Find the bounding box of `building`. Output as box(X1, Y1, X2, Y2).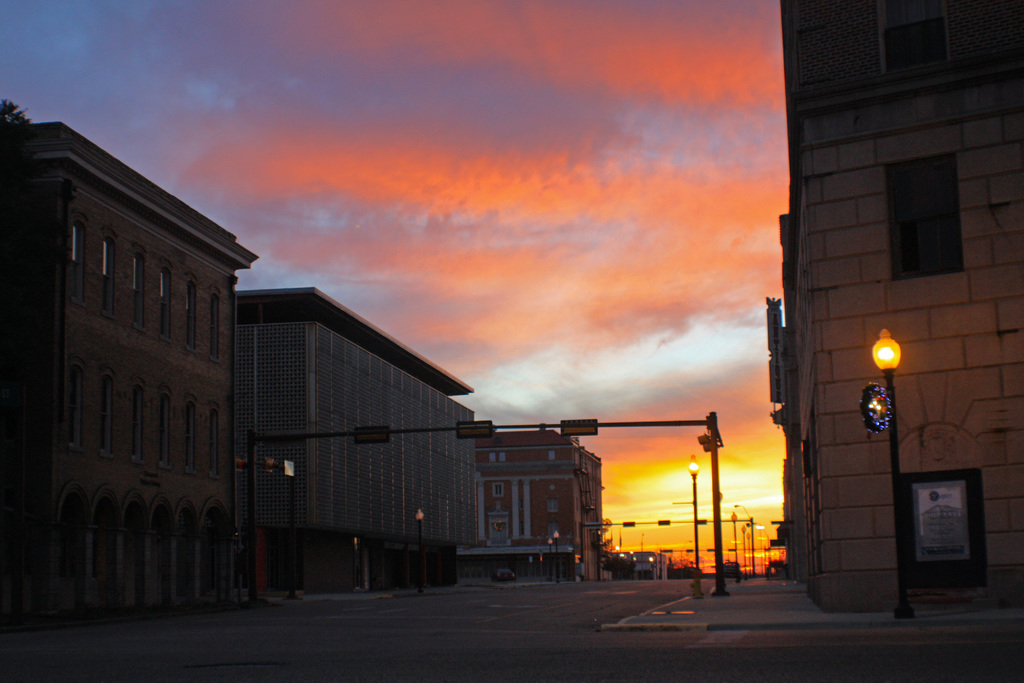
box(230, 287, 476, 592).
